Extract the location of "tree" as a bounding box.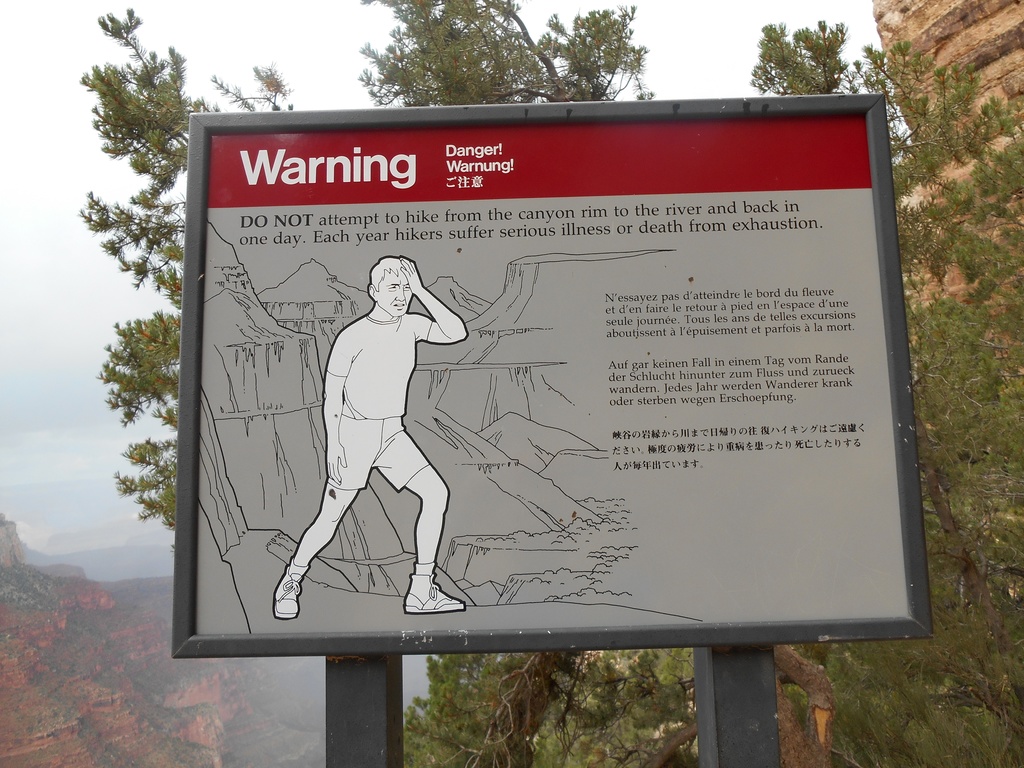
rect(355, 0, 654, 108).
